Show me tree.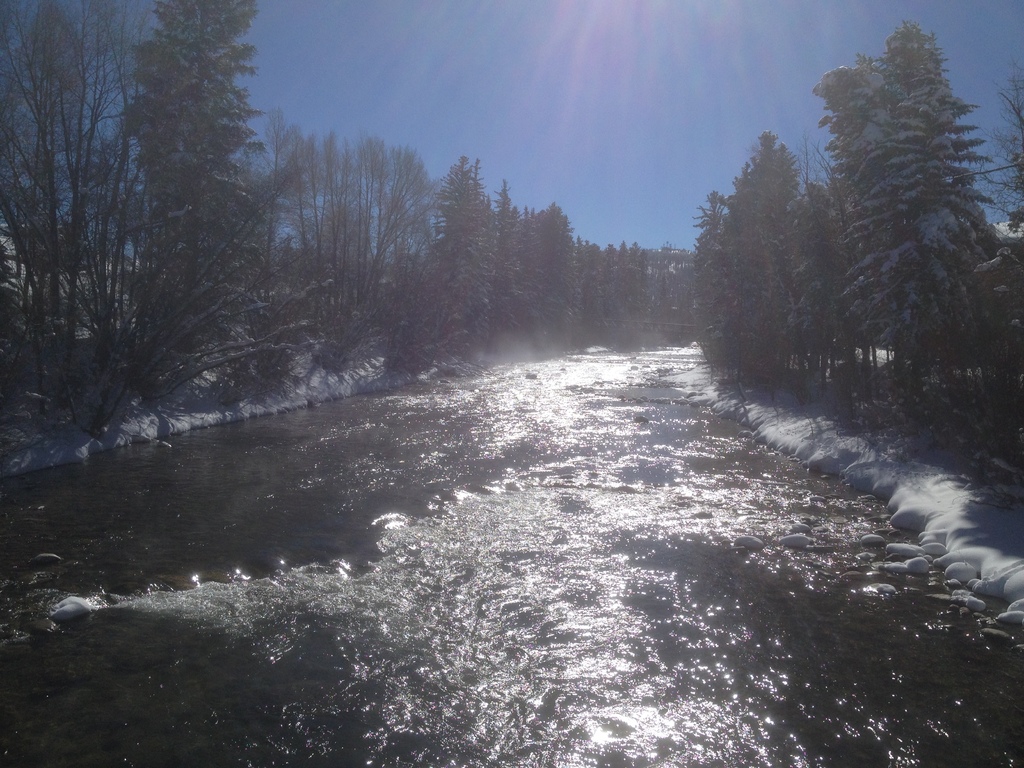
tree is here: [415, 155, 493, 345].
